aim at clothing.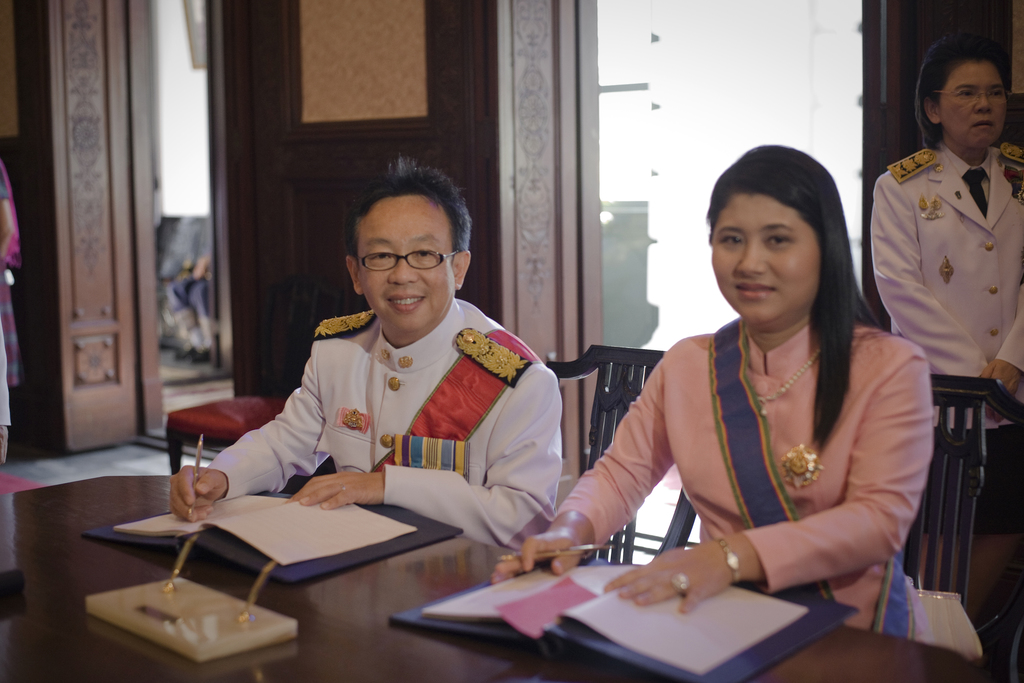
Aimed at locate(865, 123, 1018, 400).
